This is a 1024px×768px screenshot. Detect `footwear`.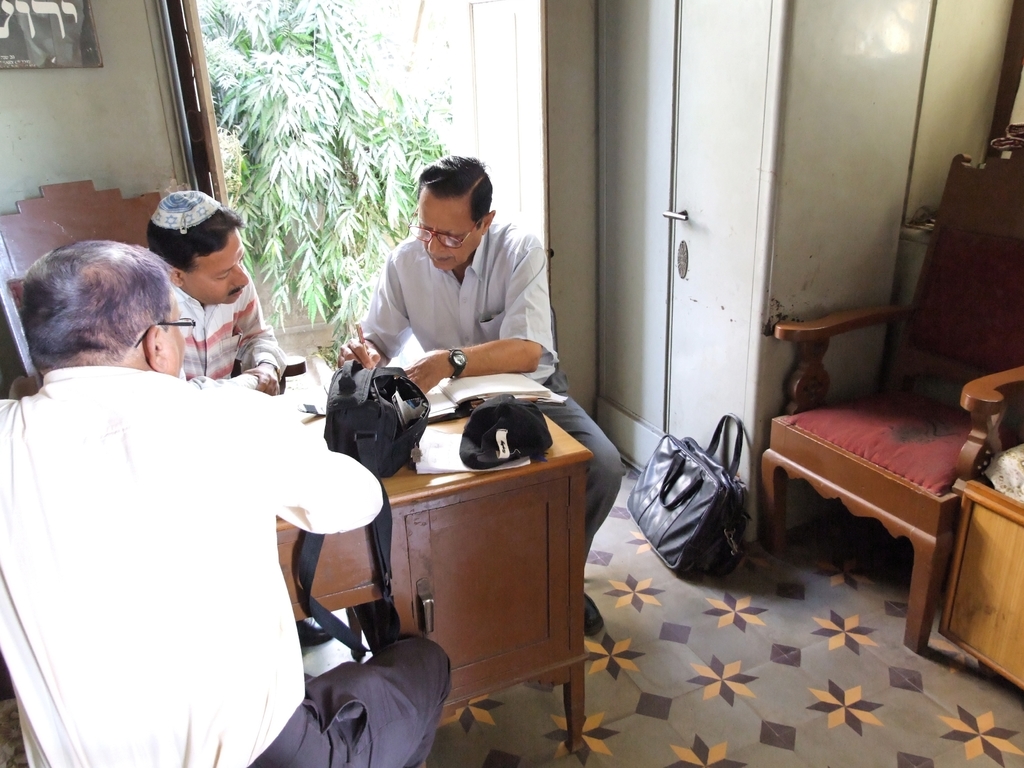
box=[585, 594, 602, 640].
